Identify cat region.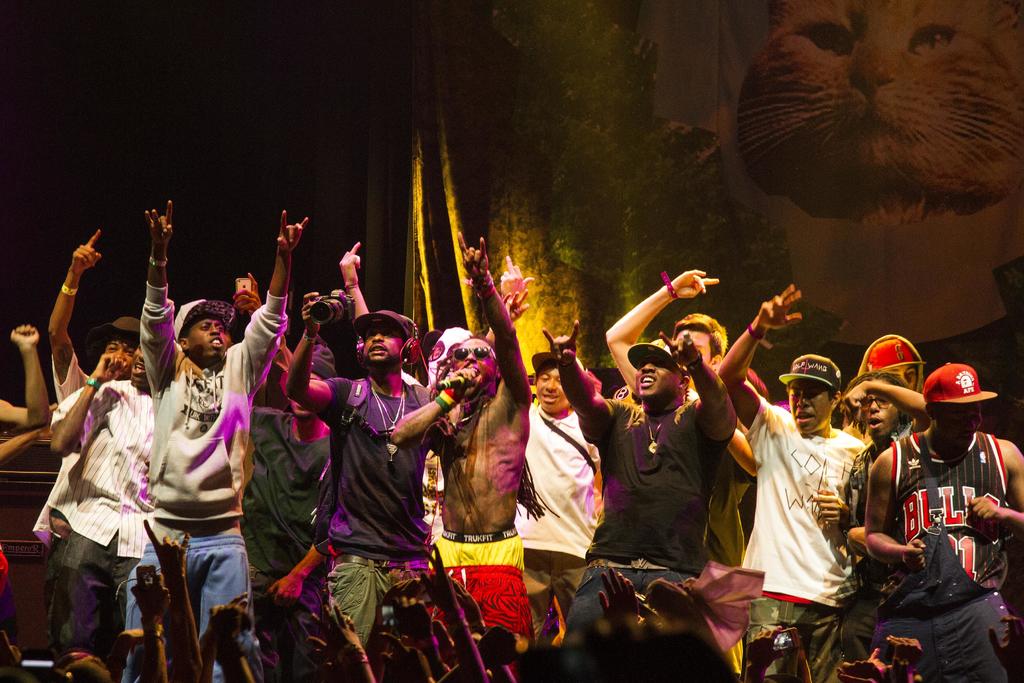
Region: [left=715, top=0, right=1023, bottom=229].
